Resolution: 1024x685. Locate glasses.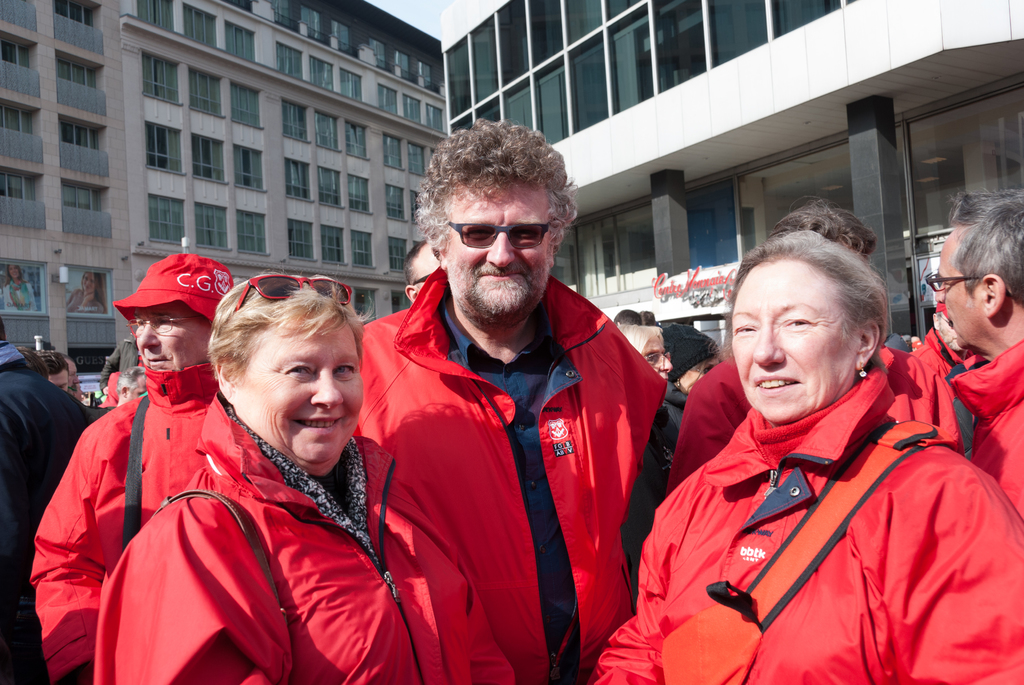
box=[434, 216, 561, 256].
